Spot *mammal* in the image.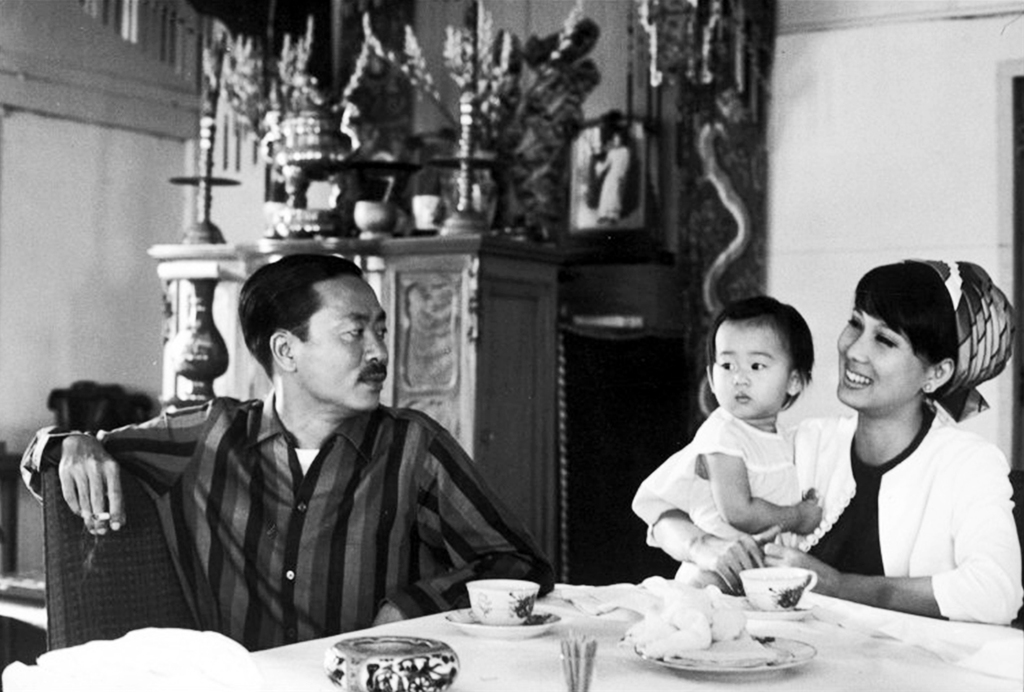
*mammal* found at (x1=643, y1=247, x2=1023, y2=627).
